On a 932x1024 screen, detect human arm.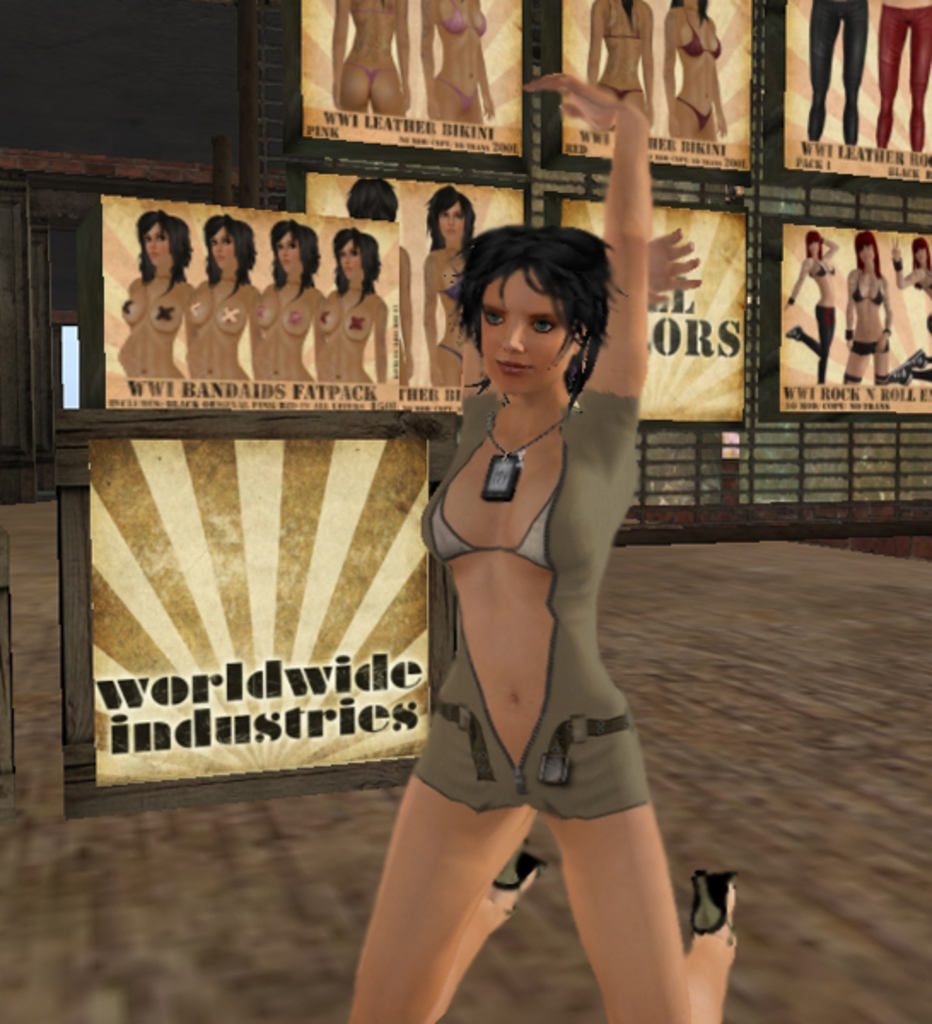
[left=415, top=0, right=439, bottom=104].
